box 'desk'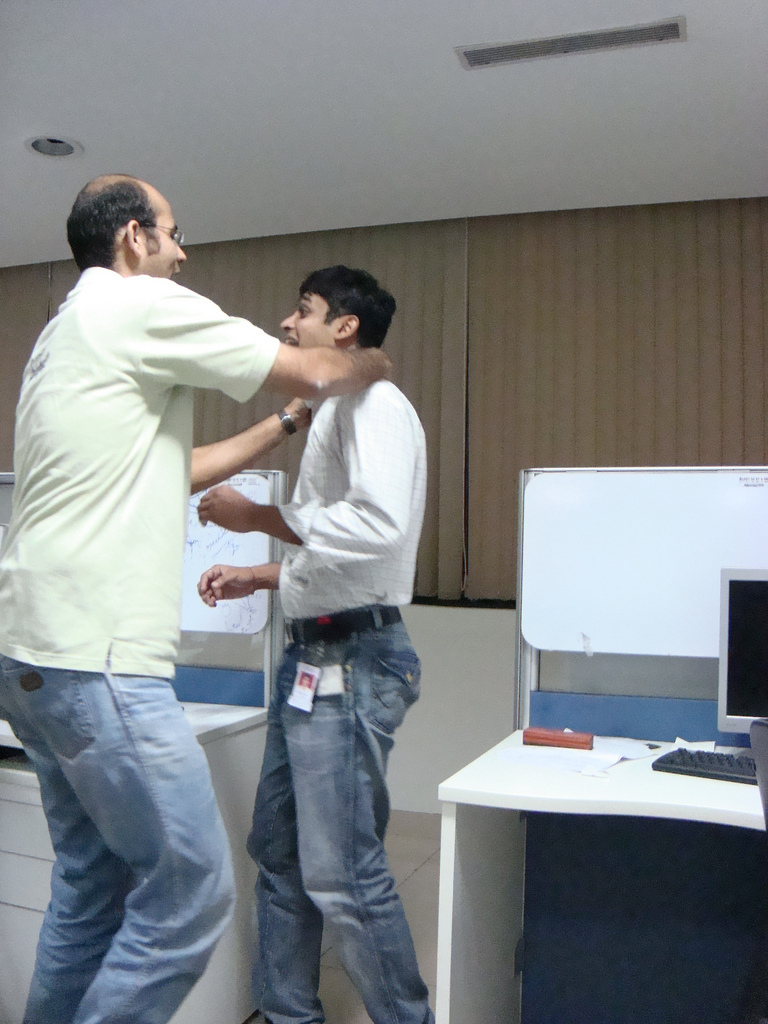
<box>0,691,279,1023</box>
